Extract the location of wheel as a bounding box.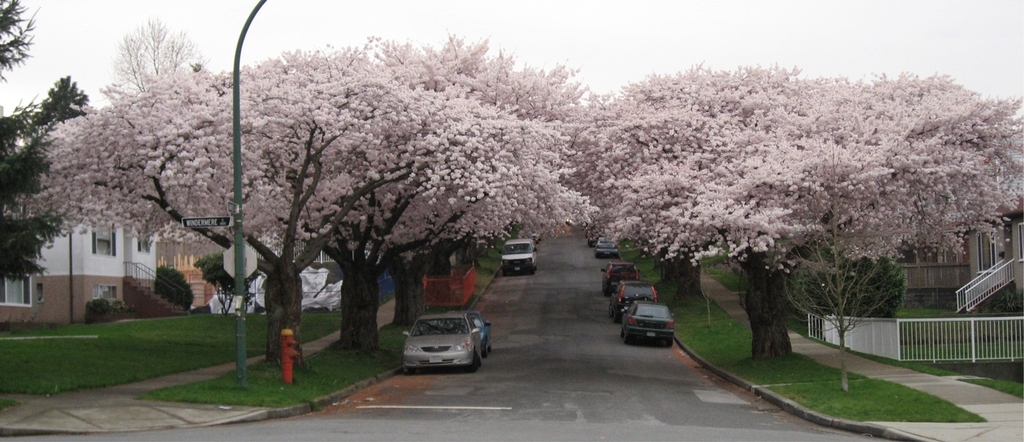
<box>529,266,535,274</box>.
